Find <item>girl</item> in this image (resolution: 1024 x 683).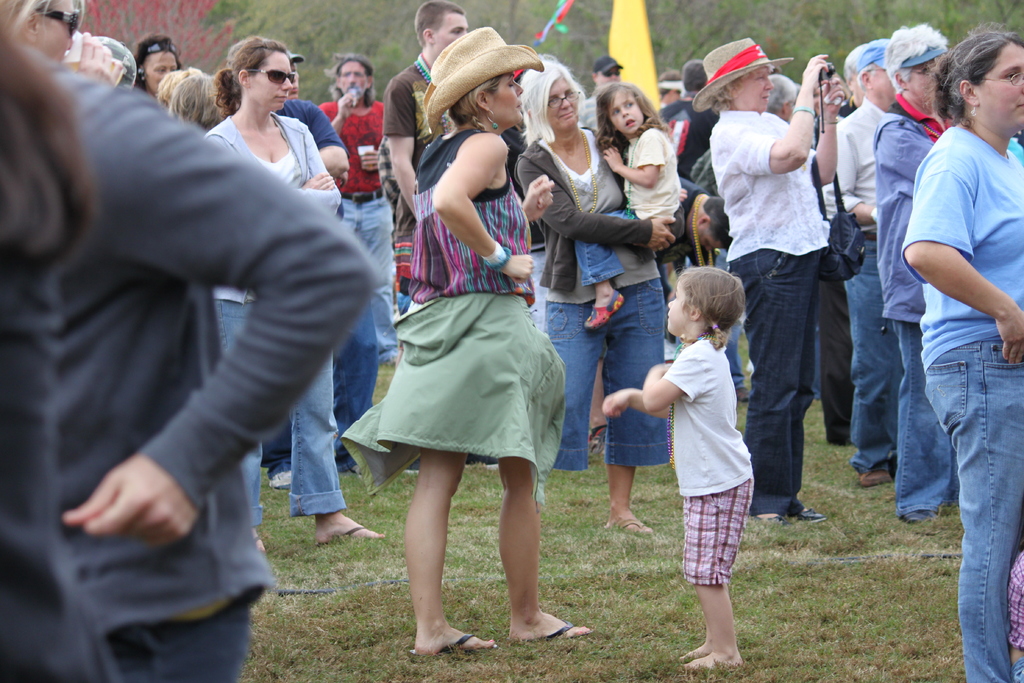
607,268,756,671.
